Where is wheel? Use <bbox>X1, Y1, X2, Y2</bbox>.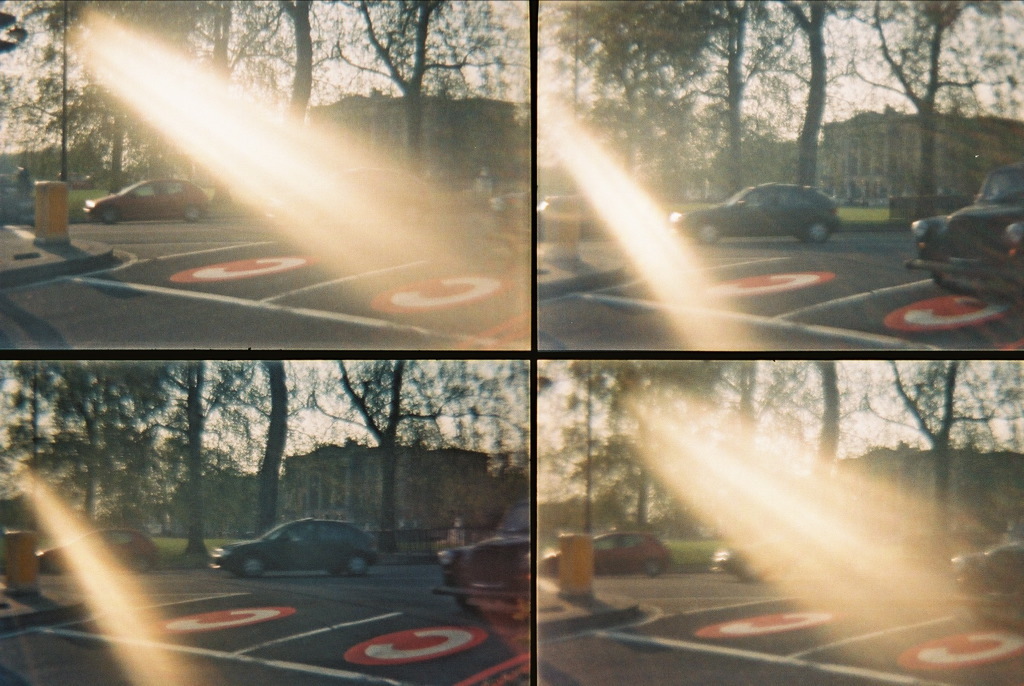
<bbox>238, 548, 271, 577</bbox>.
